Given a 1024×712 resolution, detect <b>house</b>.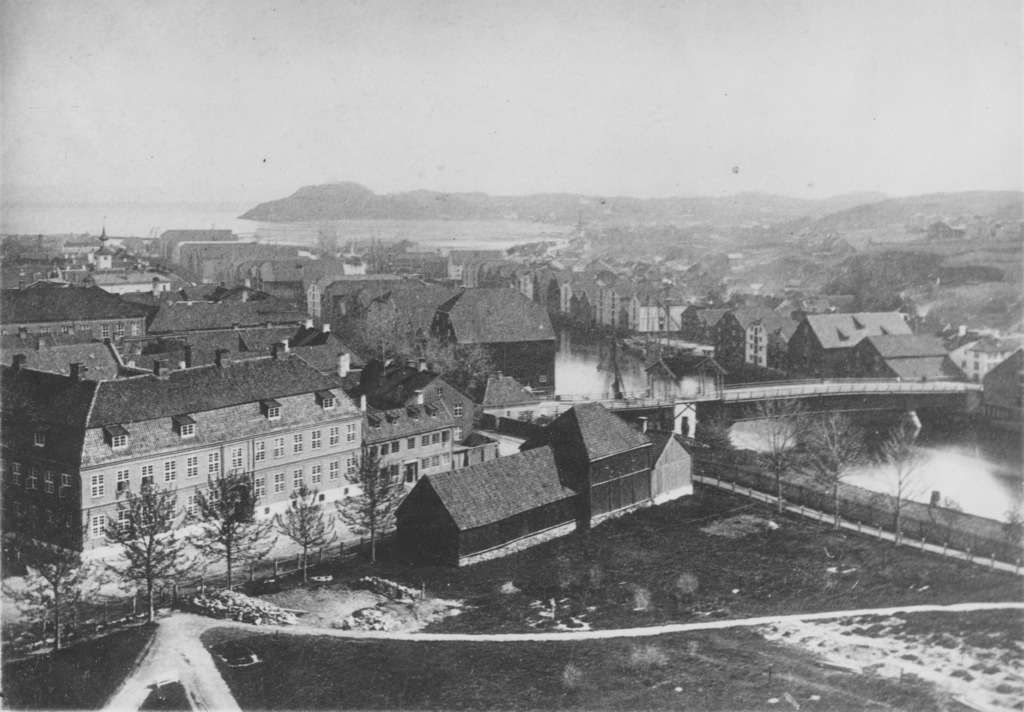
[161, 227, 232, 256].
